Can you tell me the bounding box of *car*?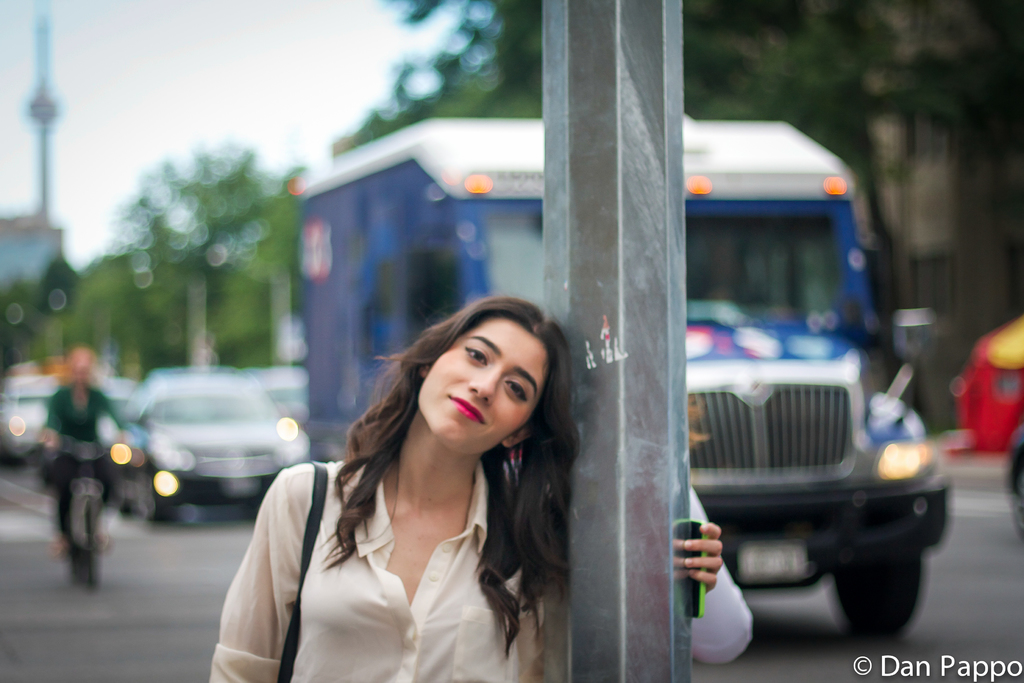
120 367 312 523.
